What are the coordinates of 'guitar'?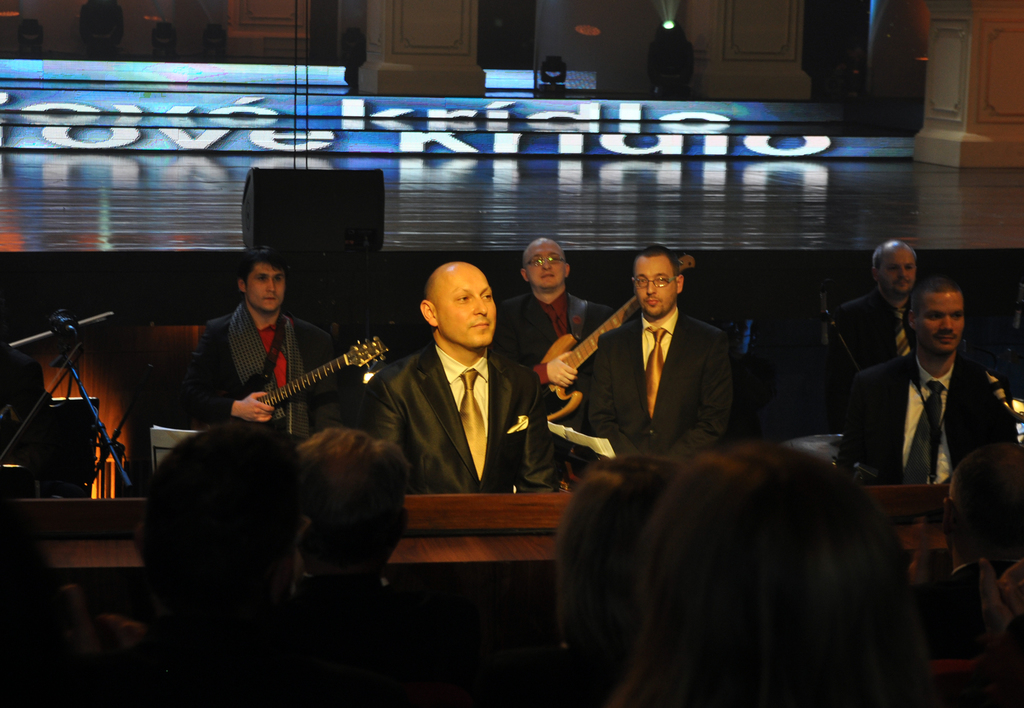
<bbox>535, 295, 644, 425</bbox>.
